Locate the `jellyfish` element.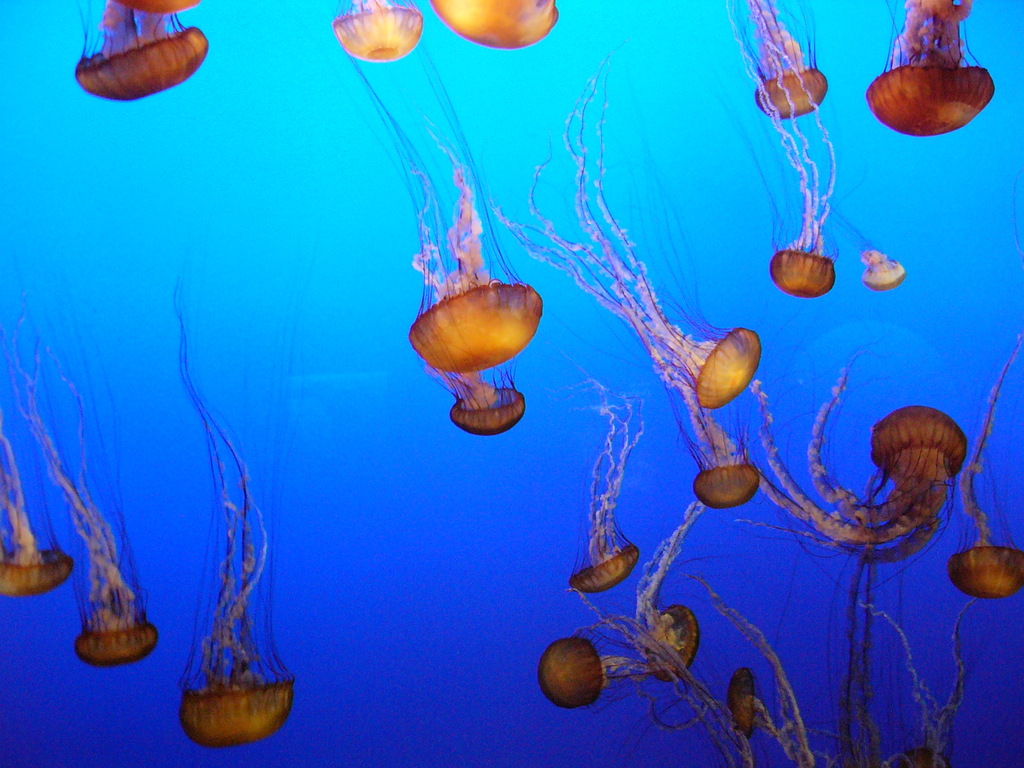
Element bbox: bbox=(0, 381, 70, 595).
